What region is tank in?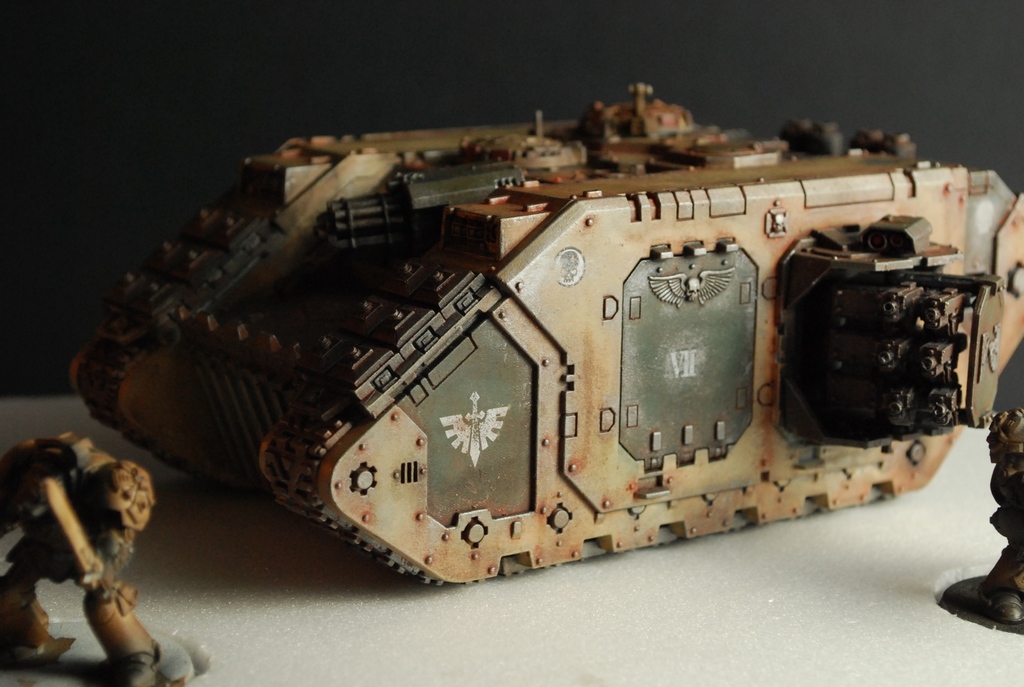
(left=69, top=77, right=1023, bottom=586).
